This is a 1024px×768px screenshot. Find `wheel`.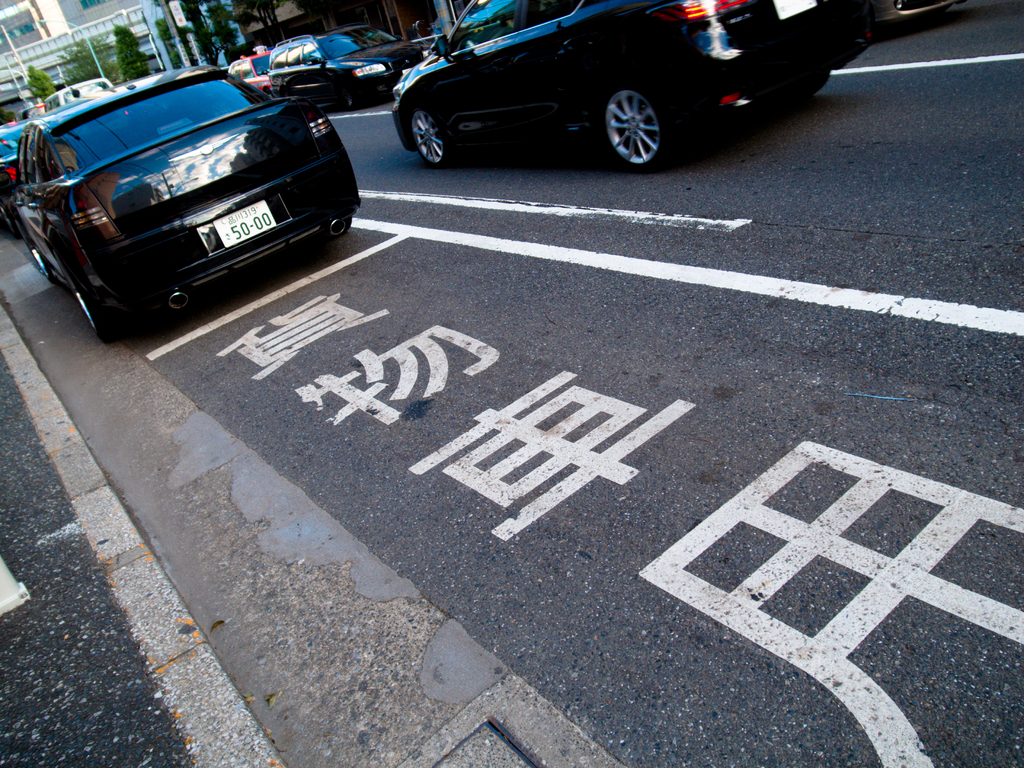
Bounding box: box(70, 278, 144, 346).
